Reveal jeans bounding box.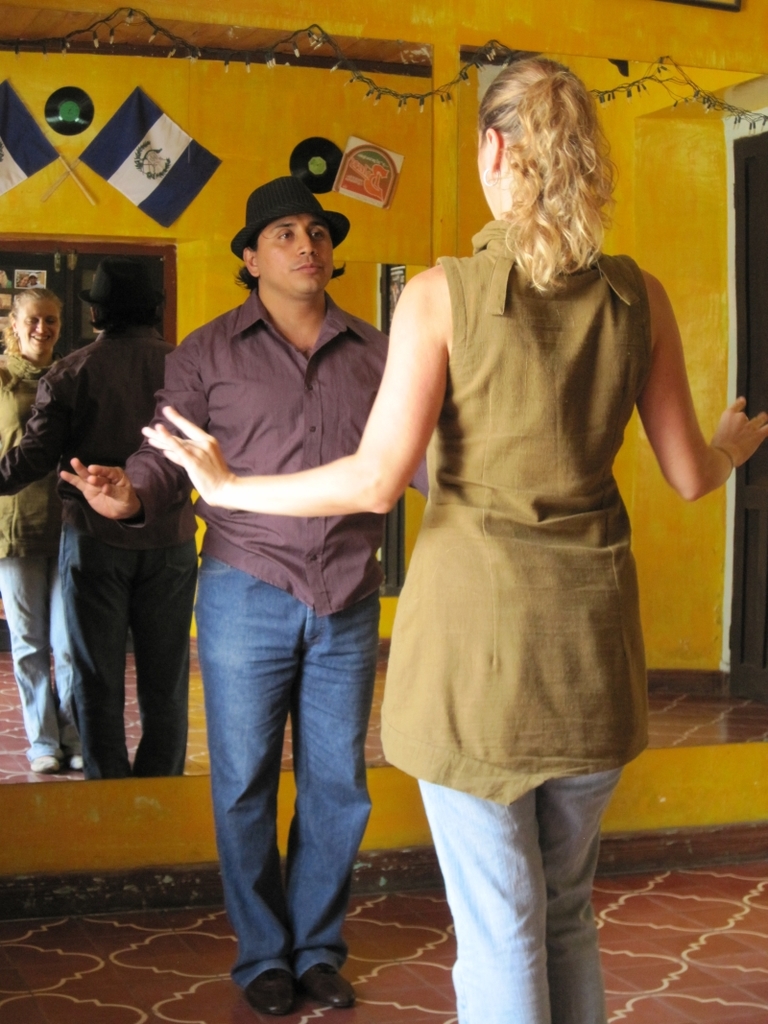
Revealed: {"x1": 421, "y1": 772, "x2": 618, "y2": 1023}.
